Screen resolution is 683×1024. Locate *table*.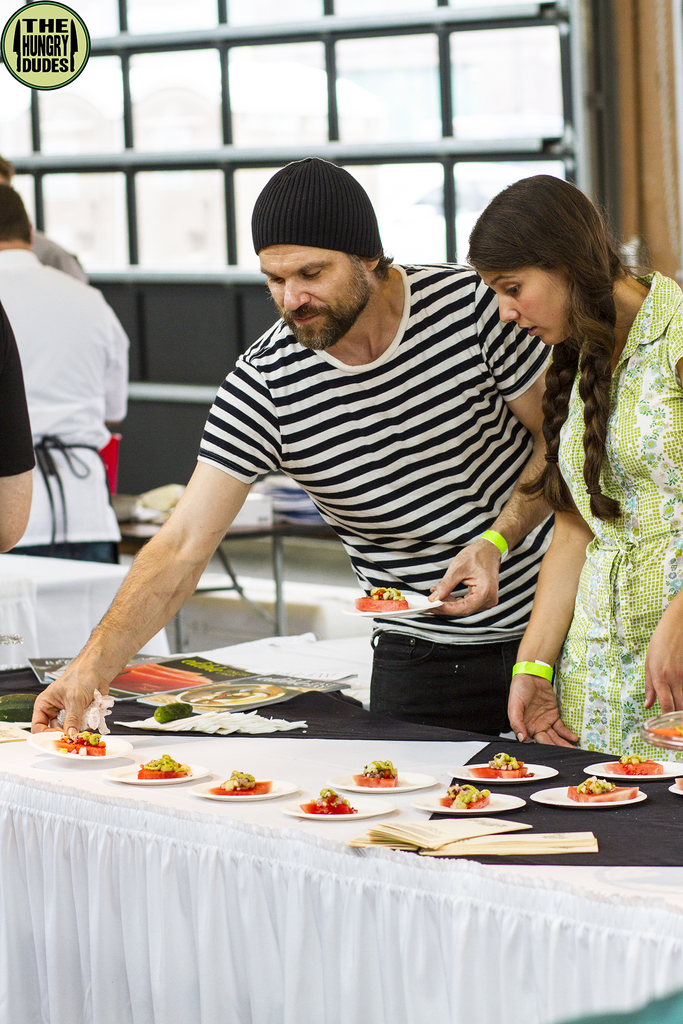
region(0, 547, 169, 674).
